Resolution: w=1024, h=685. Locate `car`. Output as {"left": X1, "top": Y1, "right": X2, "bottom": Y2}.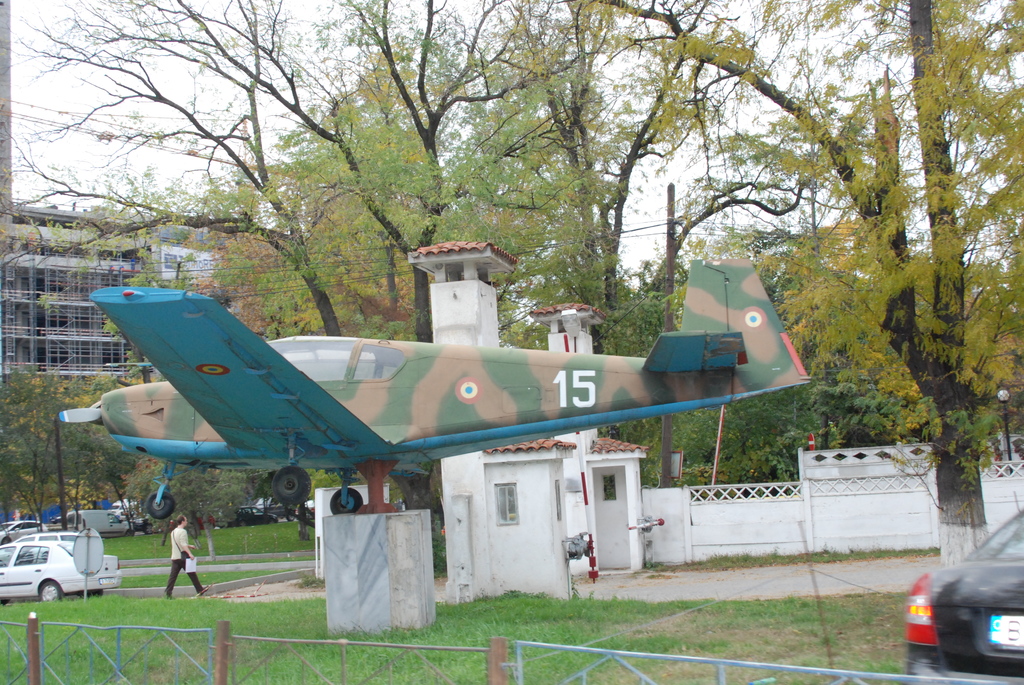
{"left": 0, "top": 542, "right": 121, "bottom": 603}.
